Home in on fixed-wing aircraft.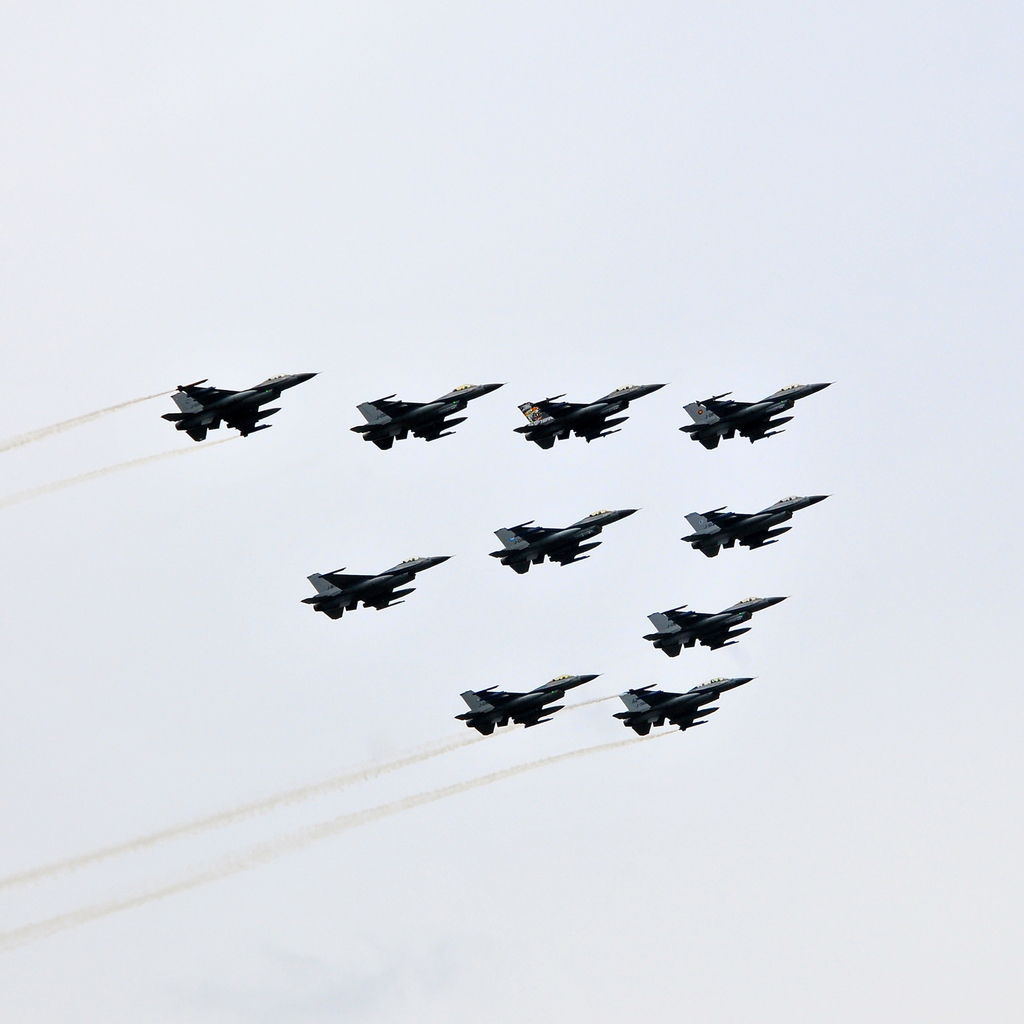
Homed in at 677 489 828 557.
